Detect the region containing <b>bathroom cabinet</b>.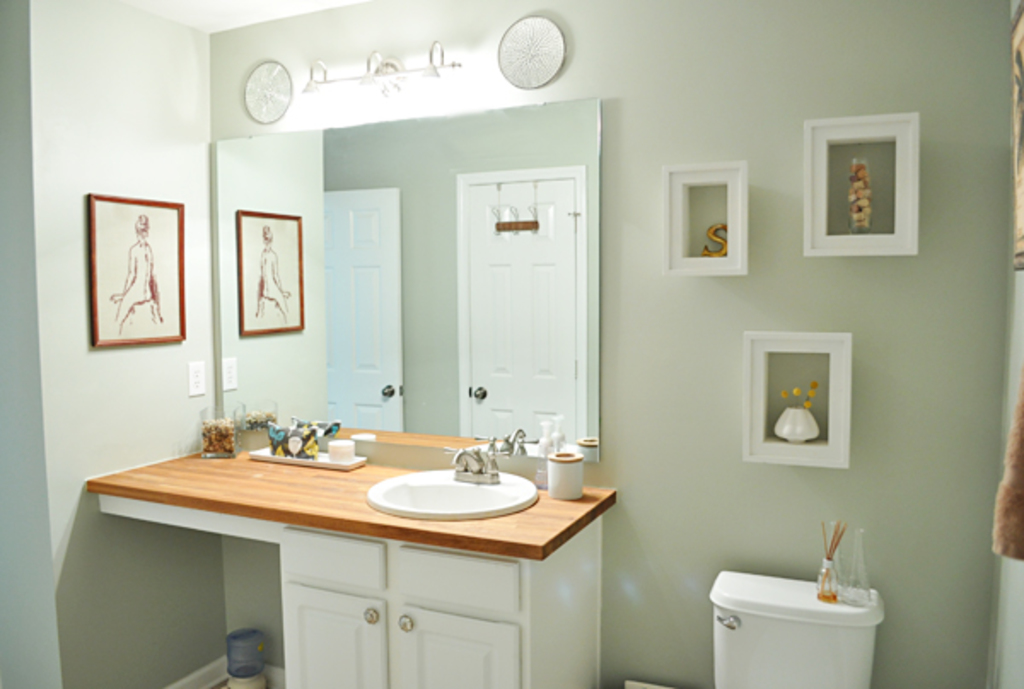
box=[94, 488, 606, 687].
